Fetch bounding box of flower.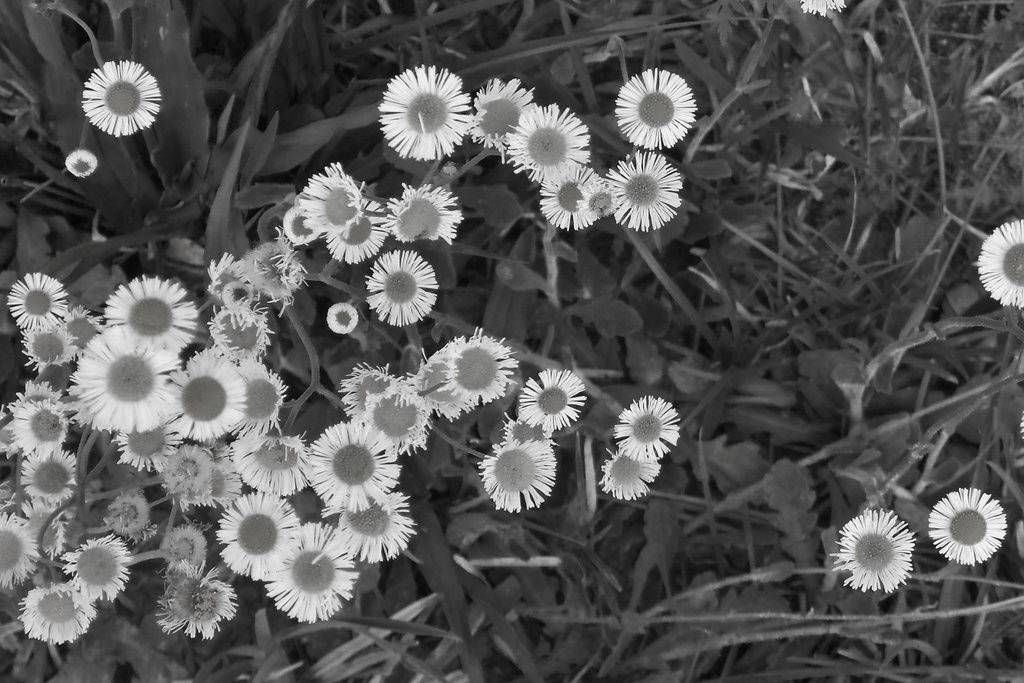
Bbox: [x1=827, y1=509, x2=916, y2=593].
